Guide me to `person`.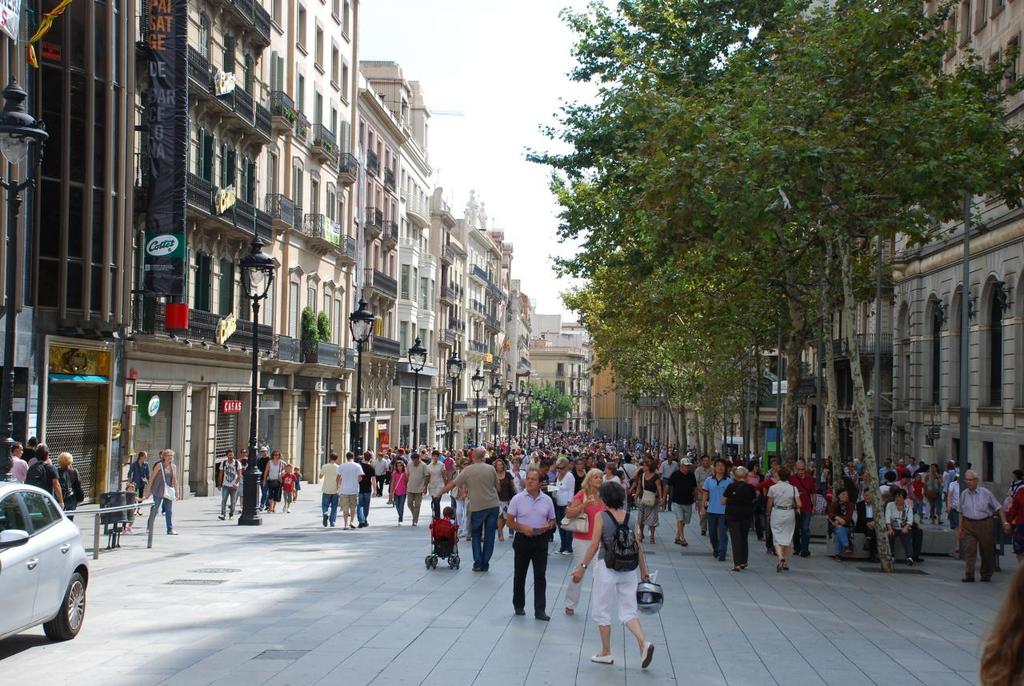
Guidance: (593,475,659,675).
